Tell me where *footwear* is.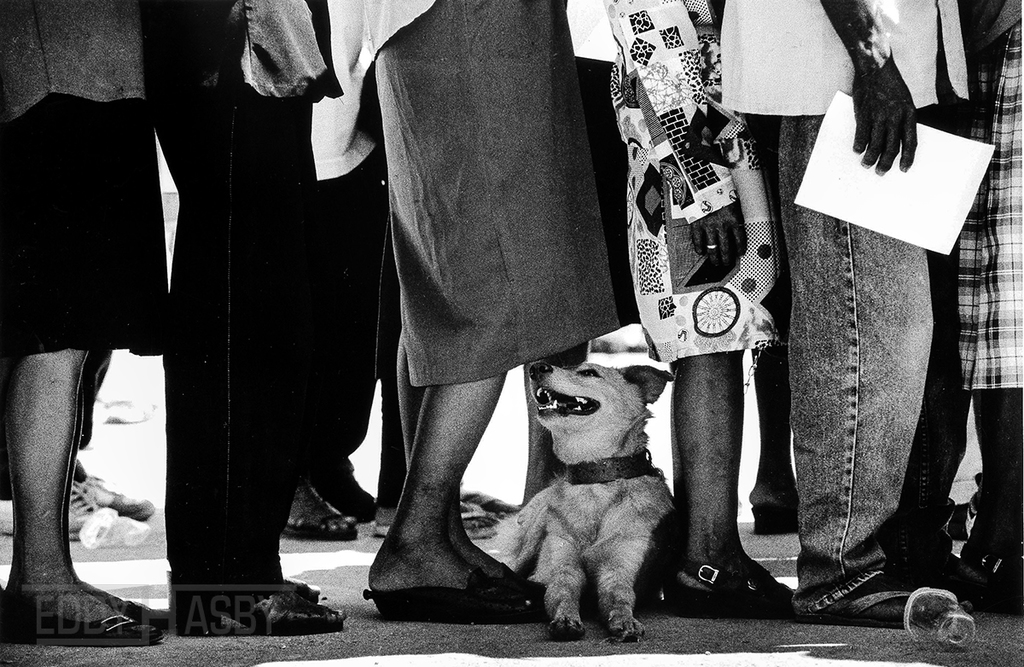
*footwear* is at 359:569:543:612.
